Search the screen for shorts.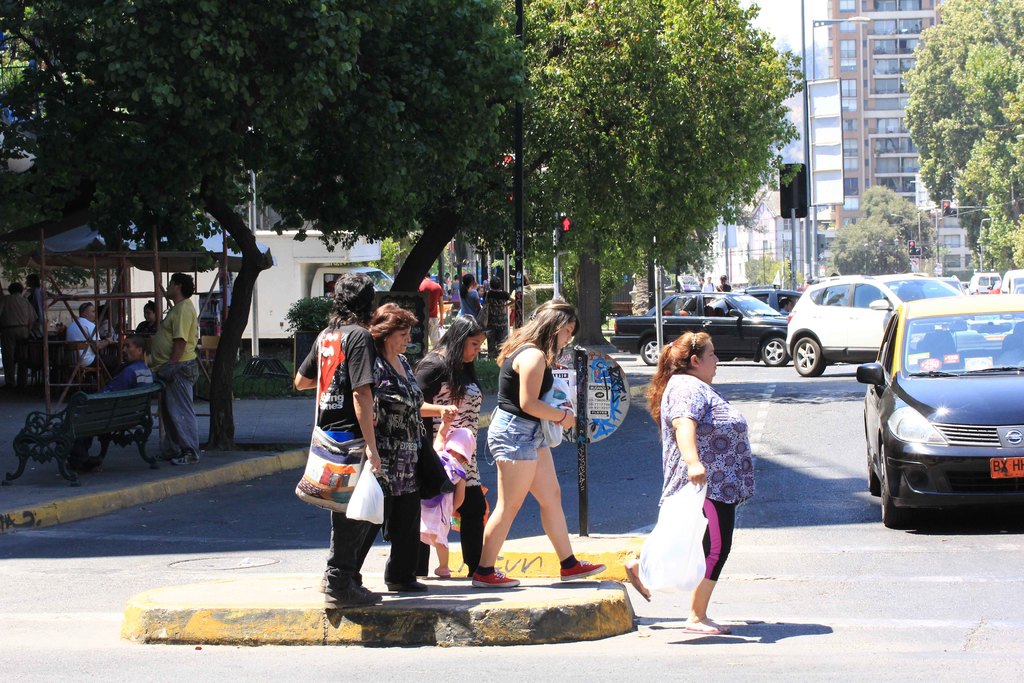
Found at (699, 498, 739, 580).
